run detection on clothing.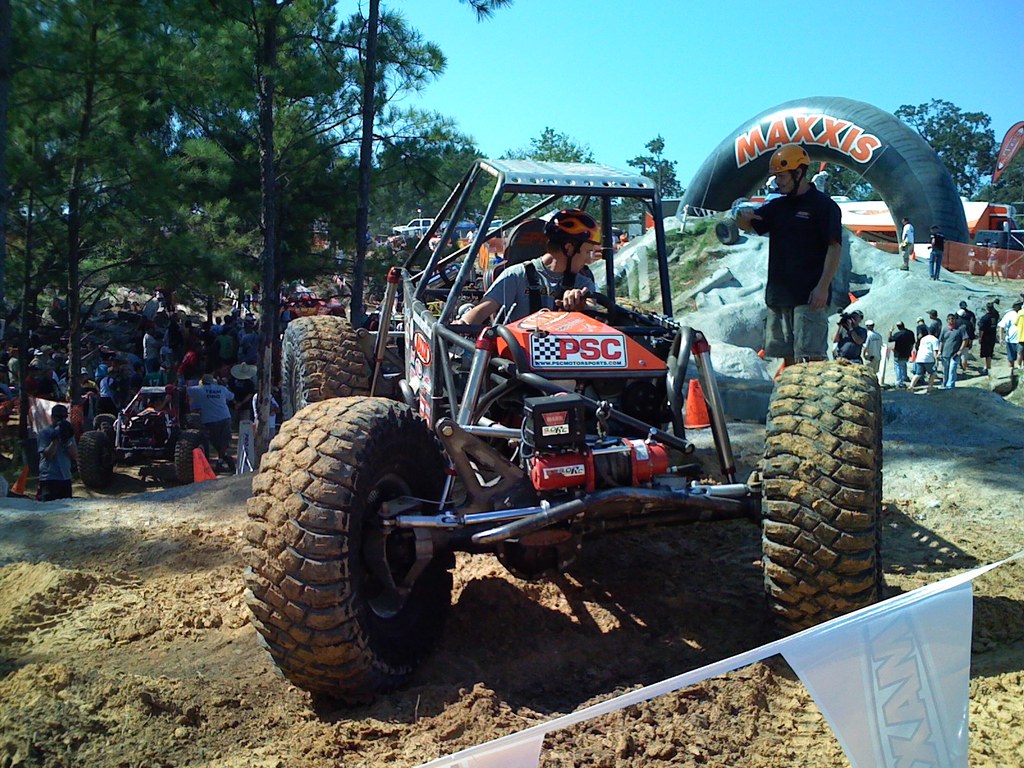
Result: box=[99, 376, 114, 396].
